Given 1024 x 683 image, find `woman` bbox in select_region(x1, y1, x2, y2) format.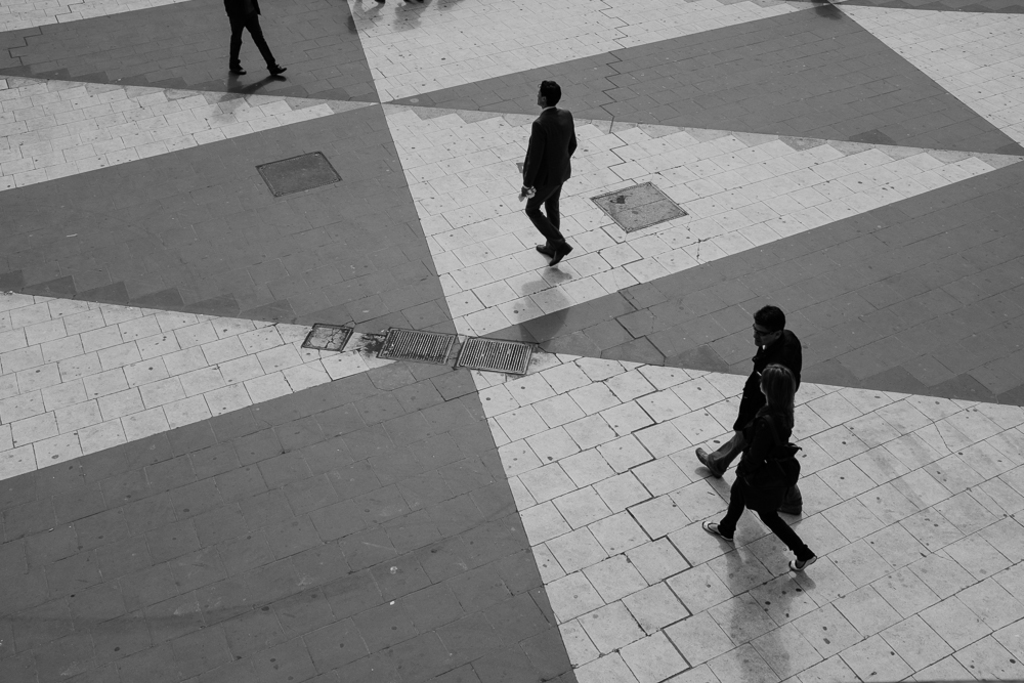
select_region(702, 368, 815, 573).
